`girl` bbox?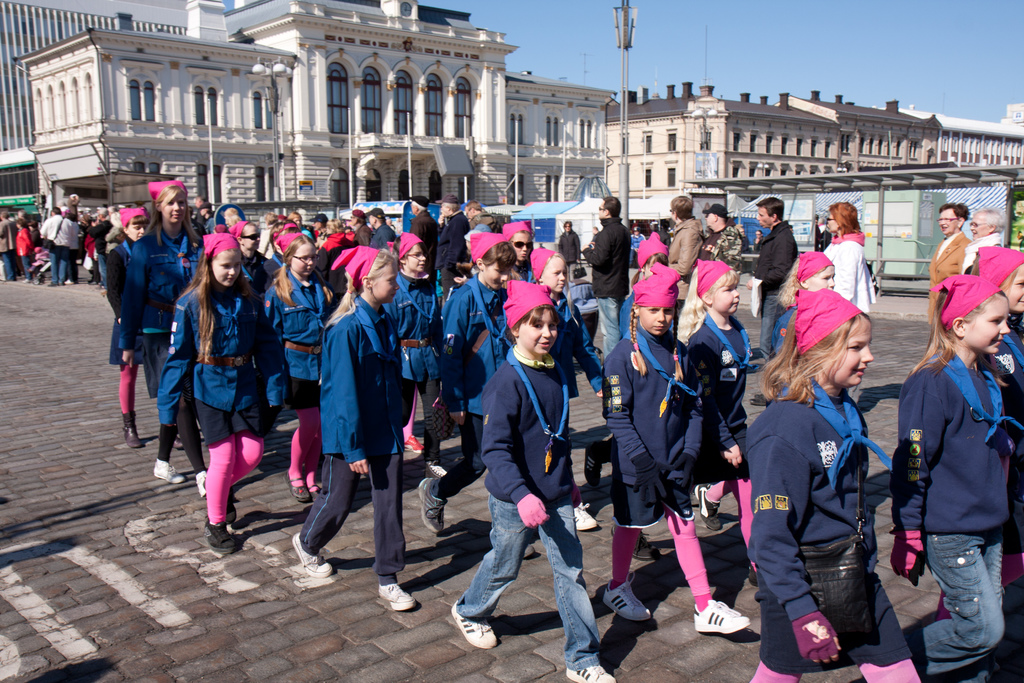
<bbox>383, 229, 449, 479</bbox>
